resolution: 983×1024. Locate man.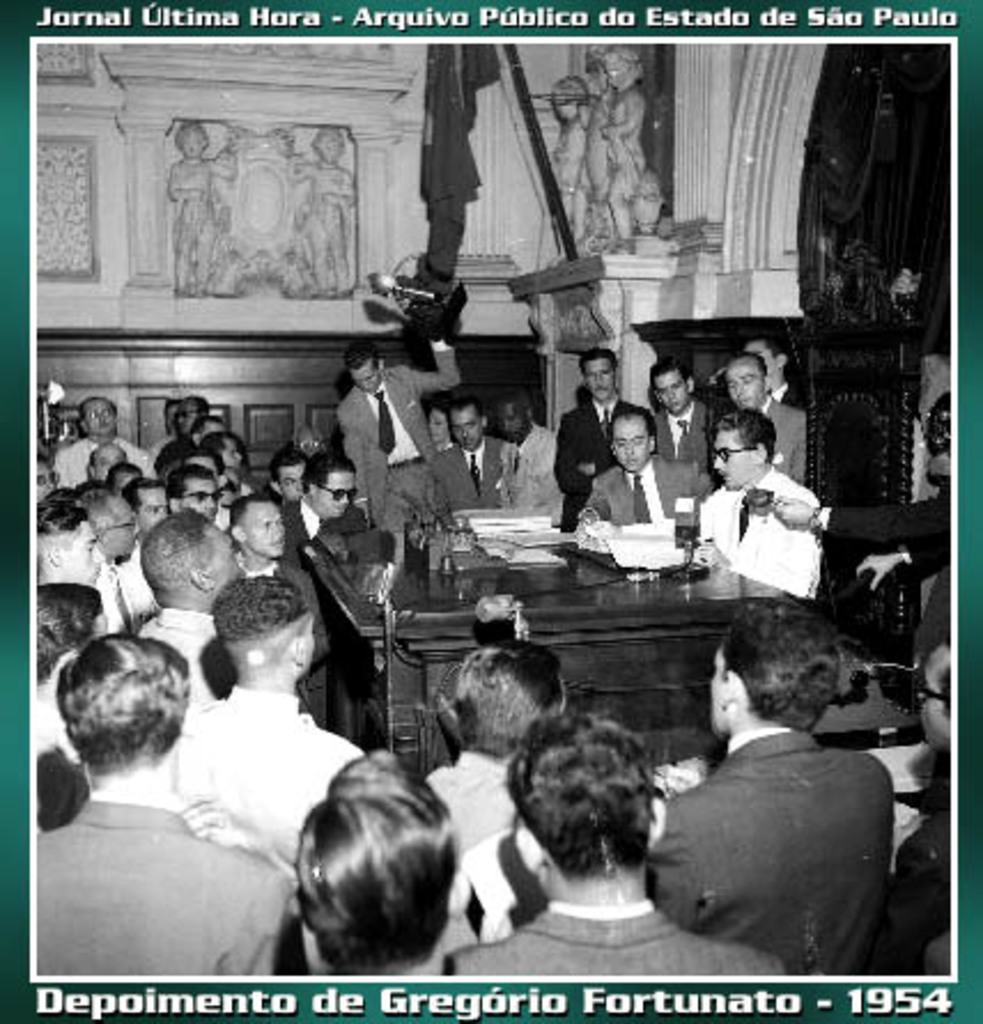
left=487, top=390, right=579, bottom=514.
